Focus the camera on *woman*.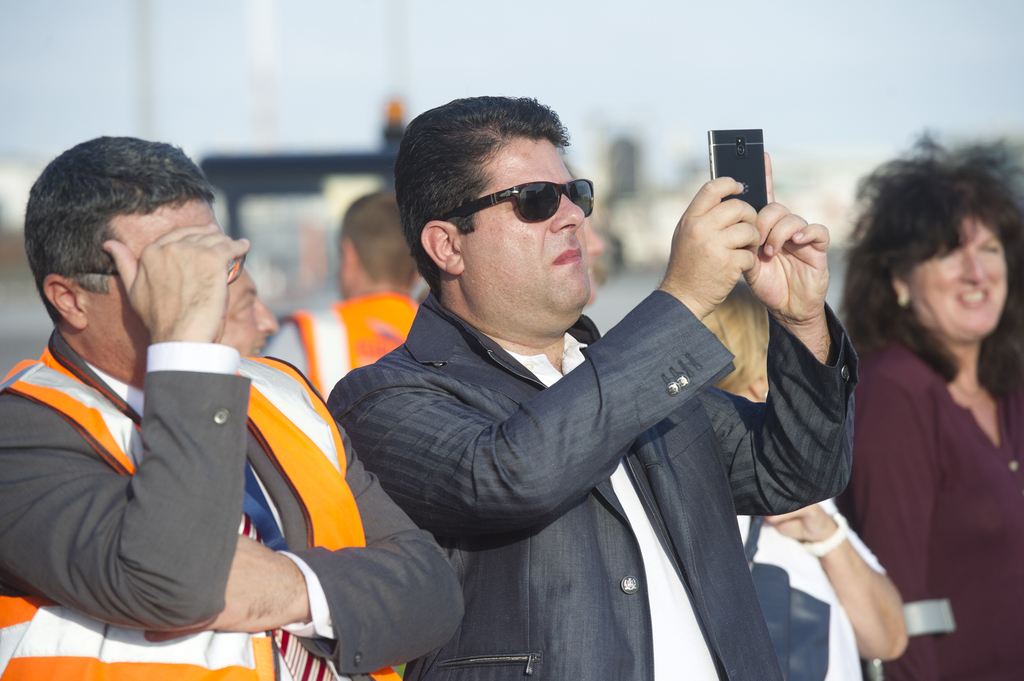
Focus region: l=817, t=127, r=1020, b=678.
